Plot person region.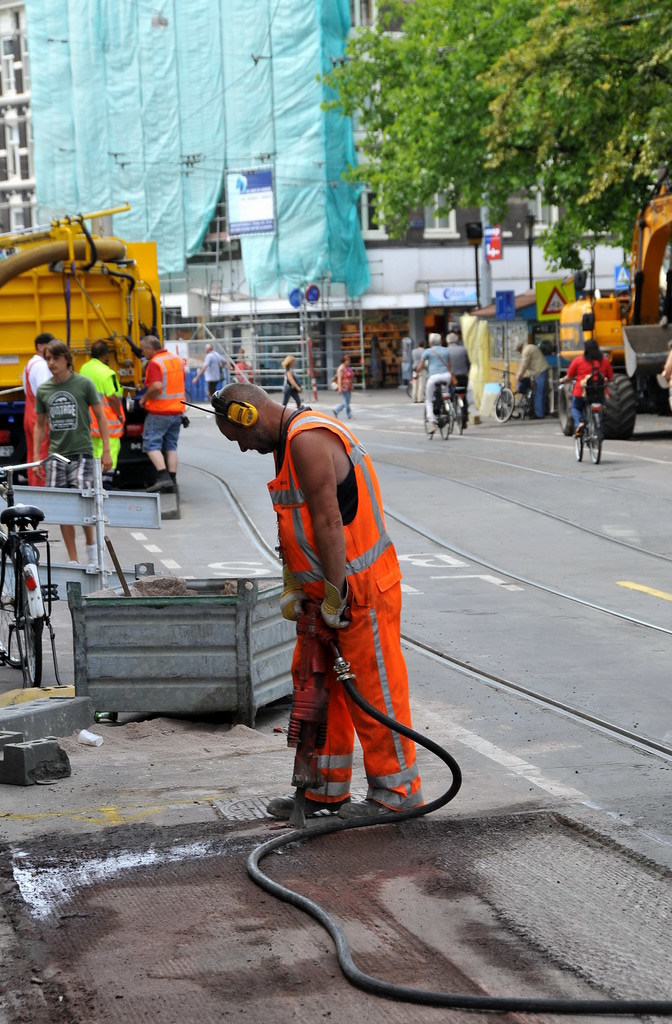
Plotted at 212,373,414,823.
